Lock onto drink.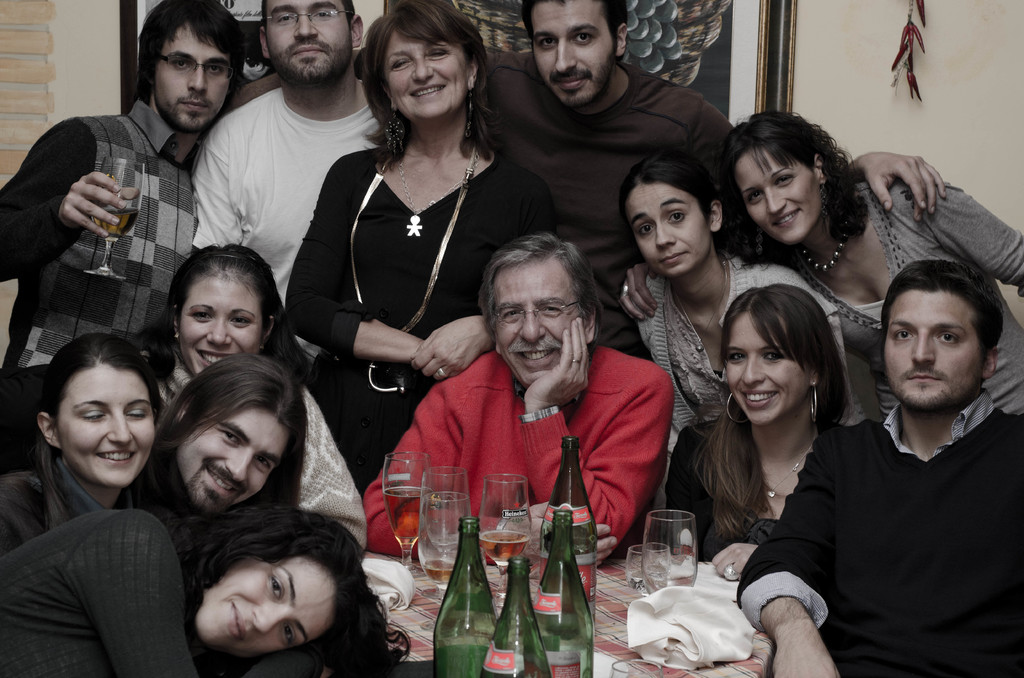
Locked: {"x1": 433, "y1": 517, "x2": 490, "y2": 665}.
